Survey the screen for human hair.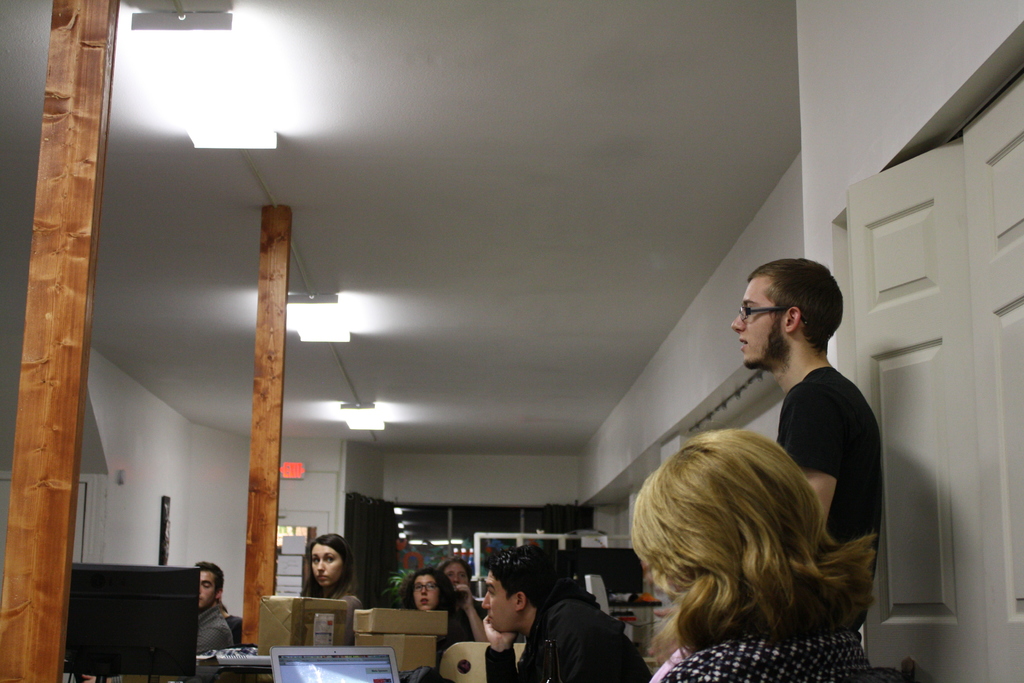
Survey found: box(397, 566, 457, 622).
